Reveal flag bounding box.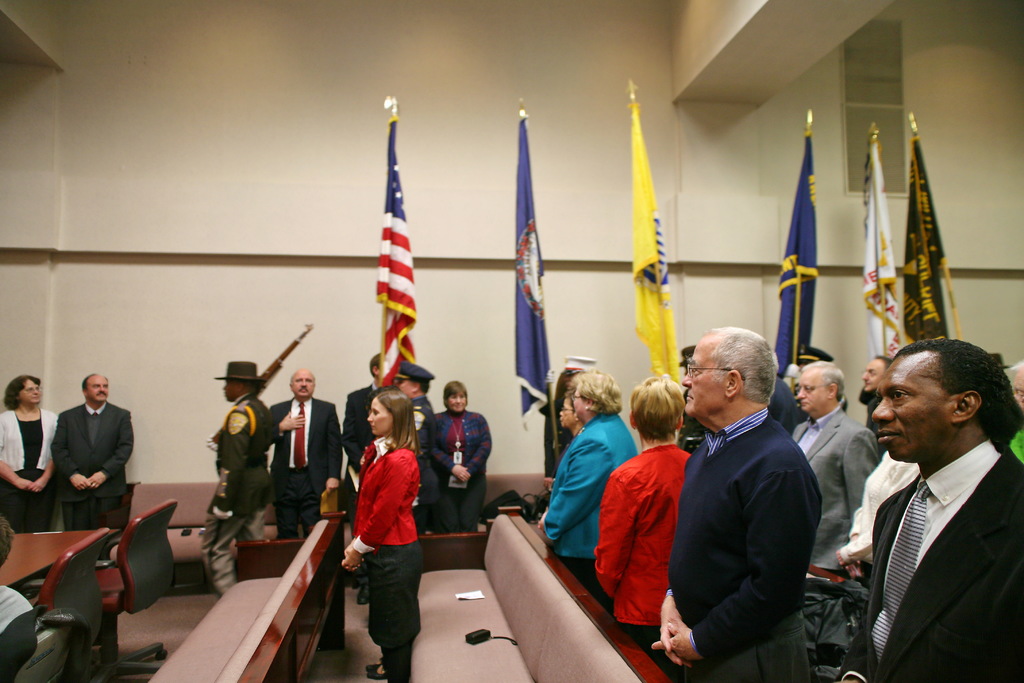
Revealed: region(512, 113, 548, 436).
